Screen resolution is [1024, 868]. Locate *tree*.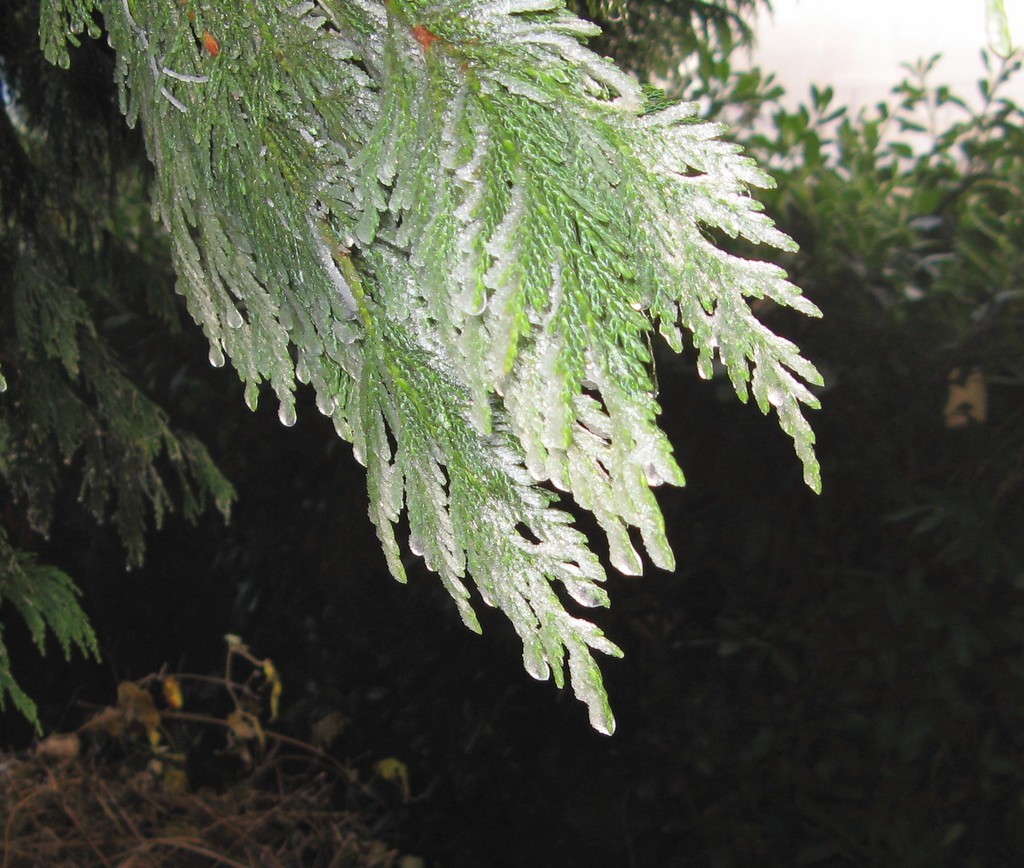
0, 0, 1023, 865.
